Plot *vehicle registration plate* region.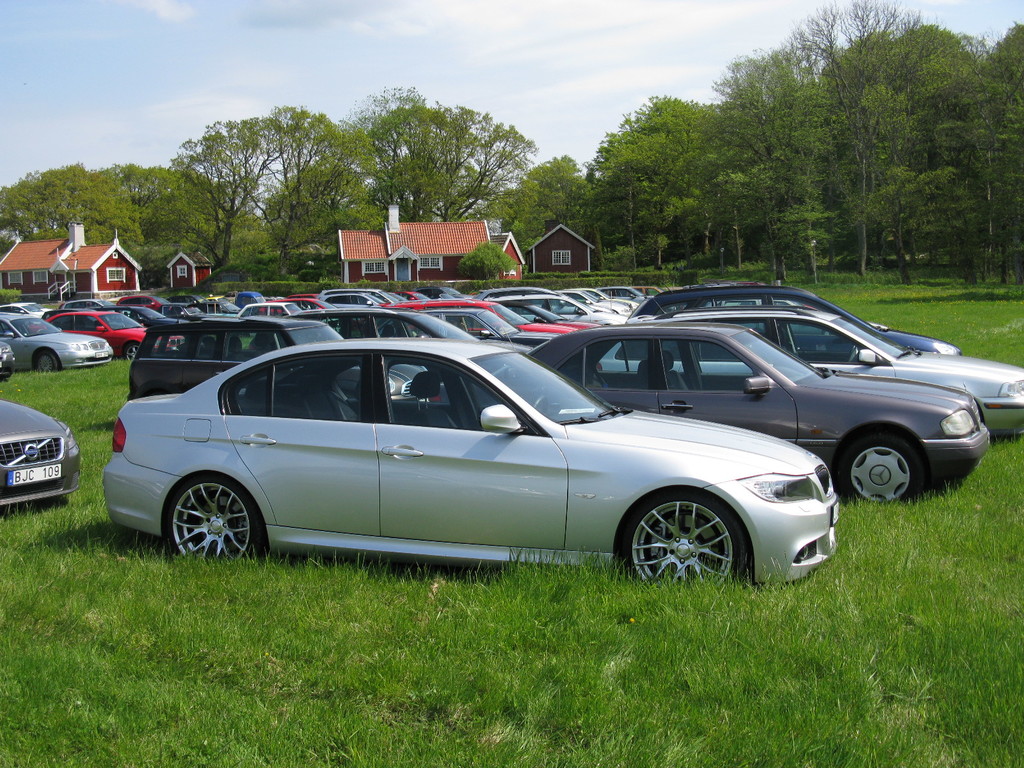
Plotted at <box>9,462,62,487</box>.
